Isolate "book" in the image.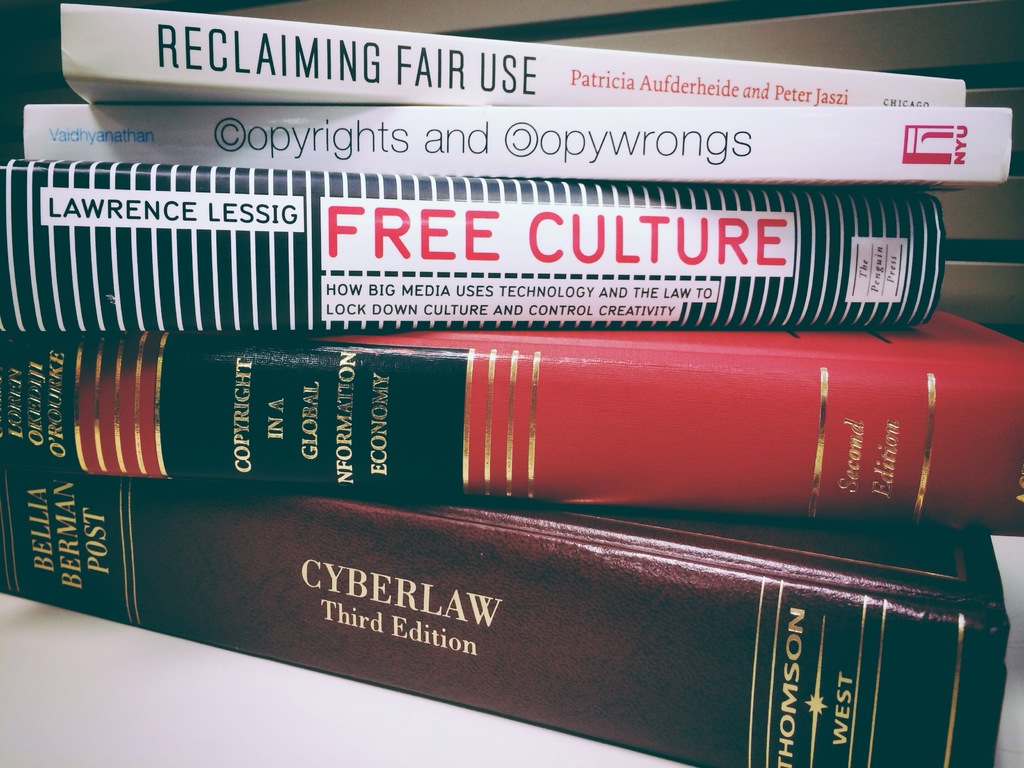
Isolated region: 0/307/1023/520.
